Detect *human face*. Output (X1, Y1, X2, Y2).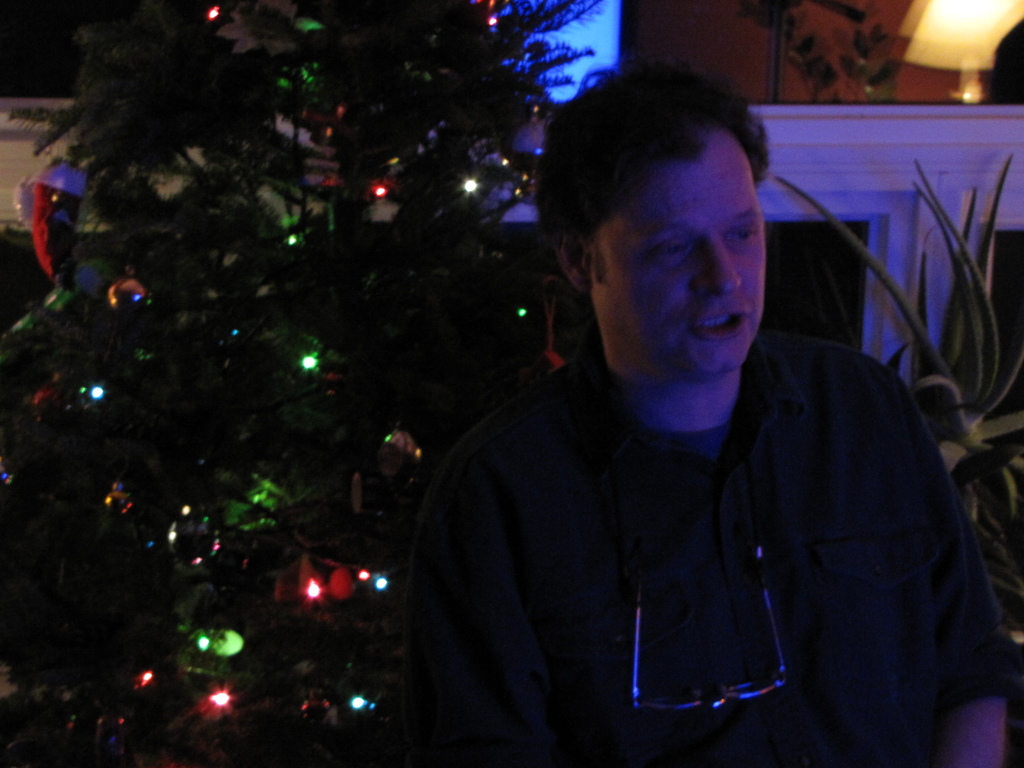
(599, 129, 769, 365).
